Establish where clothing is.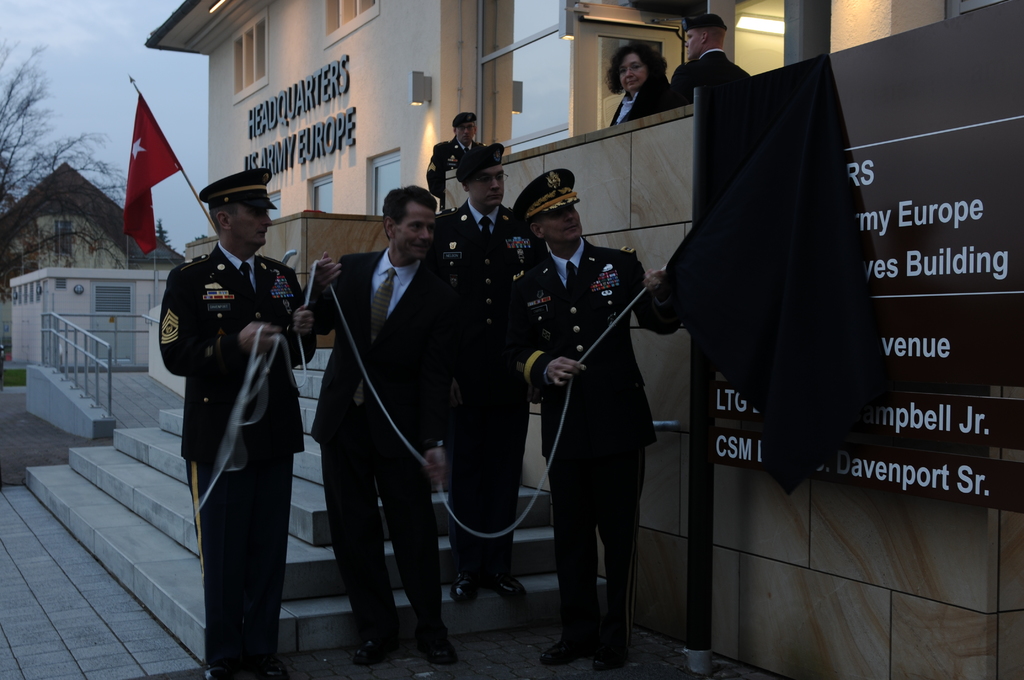
Established at [417, 193, 554, 585].
